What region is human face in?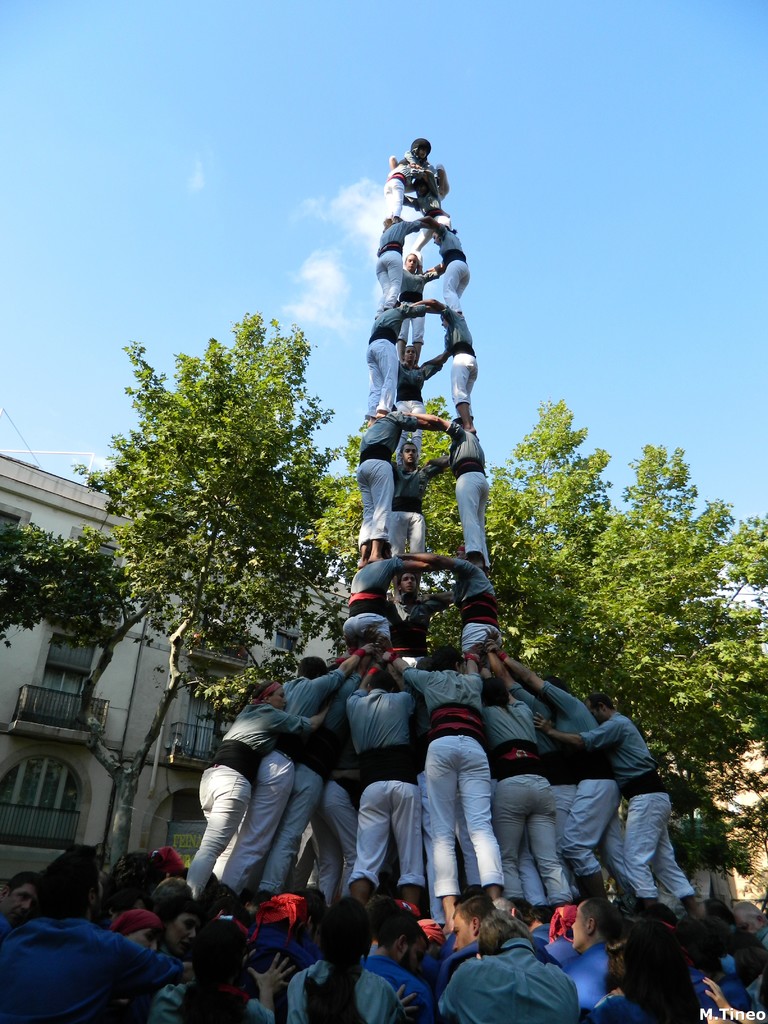
pyautogui.locateOnScreen(401, 440, 417, 462).
